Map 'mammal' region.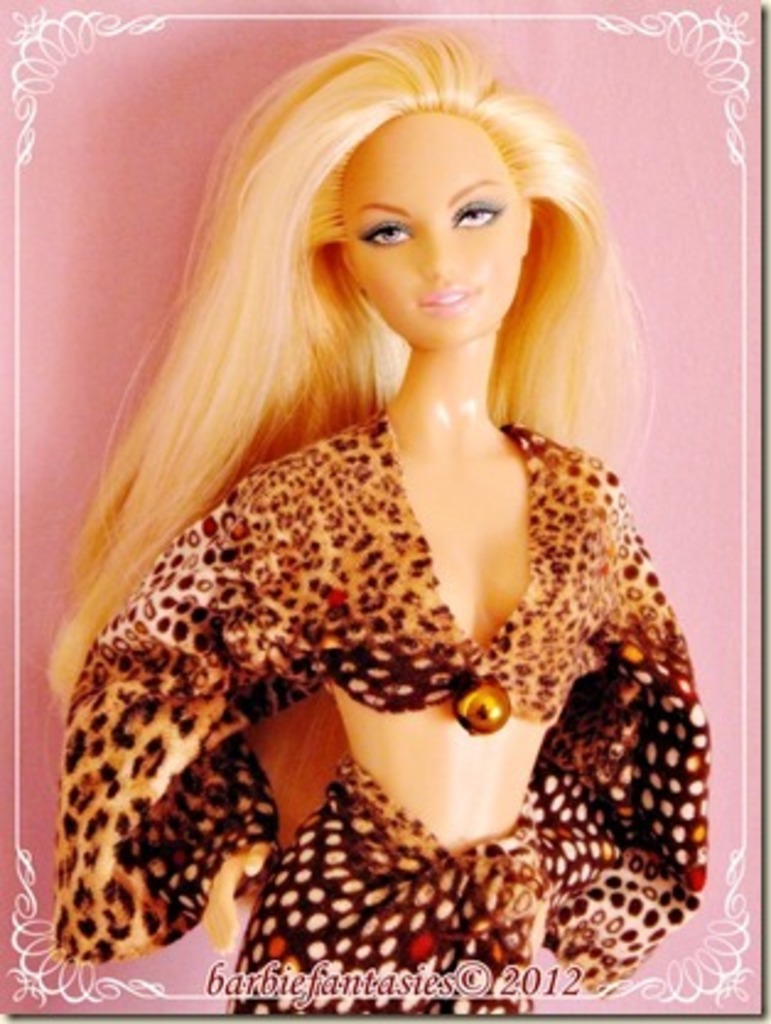
Mapped to {"left": 17, "top": 236, "right": 685, "bottom": 1019}.
